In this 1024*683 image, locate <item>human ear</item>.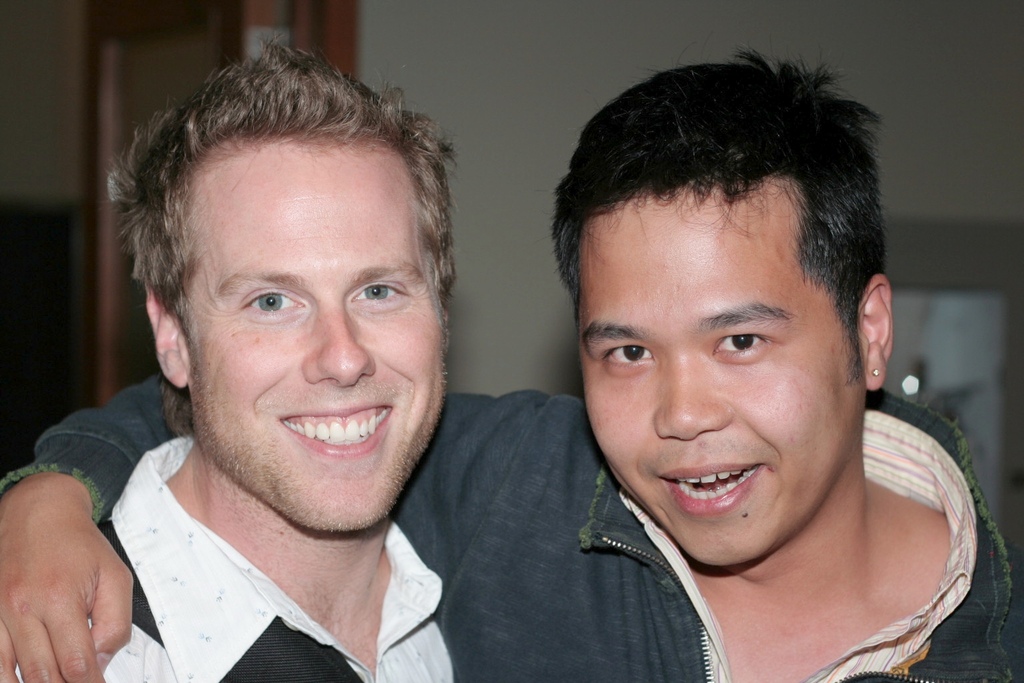
Bounding box: {"left": 854, "top": 267, "right": 895, "bottom": 391}.
